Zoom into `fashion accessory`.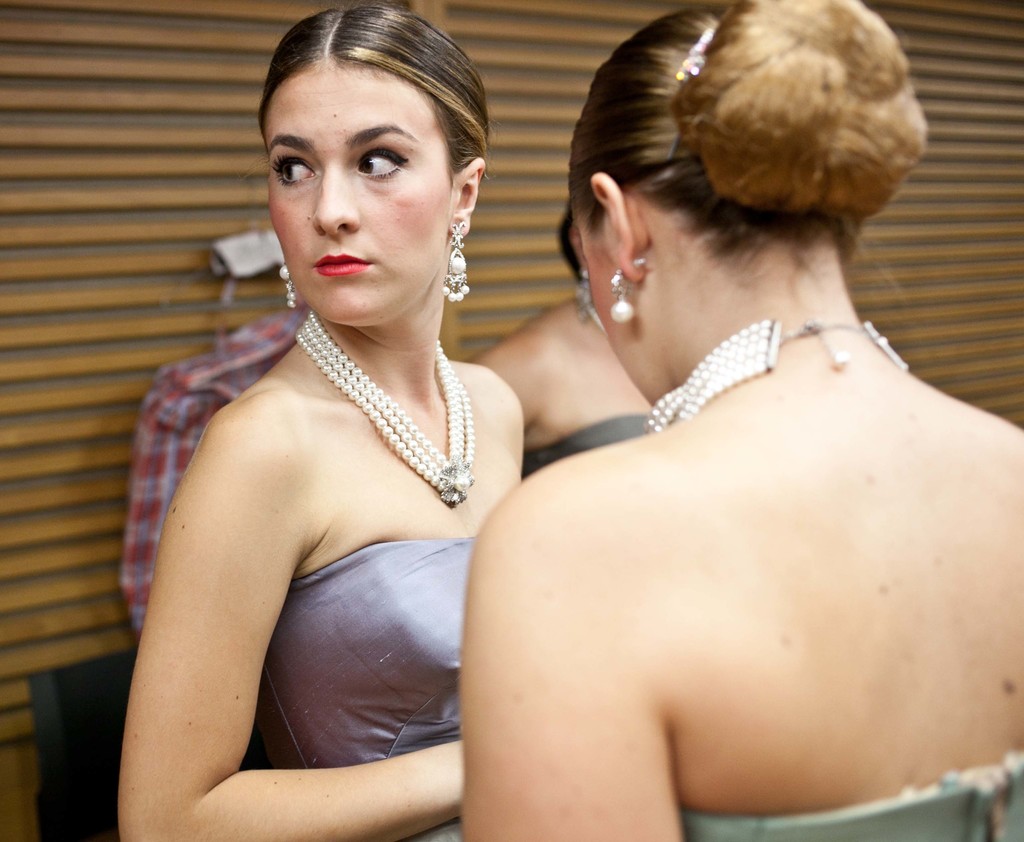
Zoom target: l=674, t=28, r=713, b=81.
